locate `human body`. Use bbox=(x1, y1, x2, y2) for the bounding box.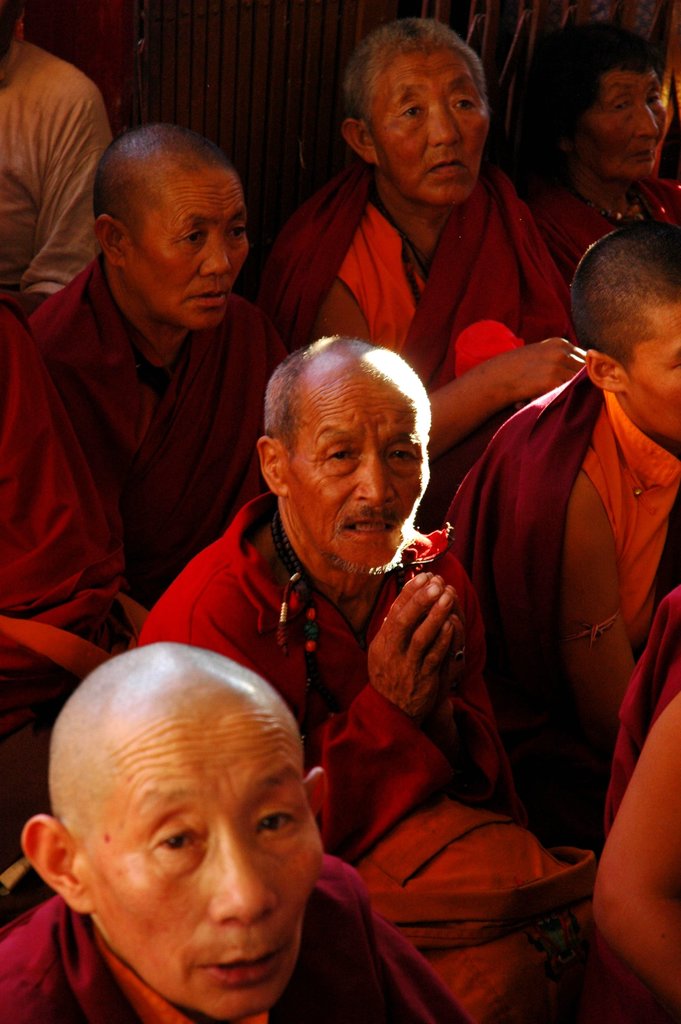
bbox=(23, 252, 291, 600).
